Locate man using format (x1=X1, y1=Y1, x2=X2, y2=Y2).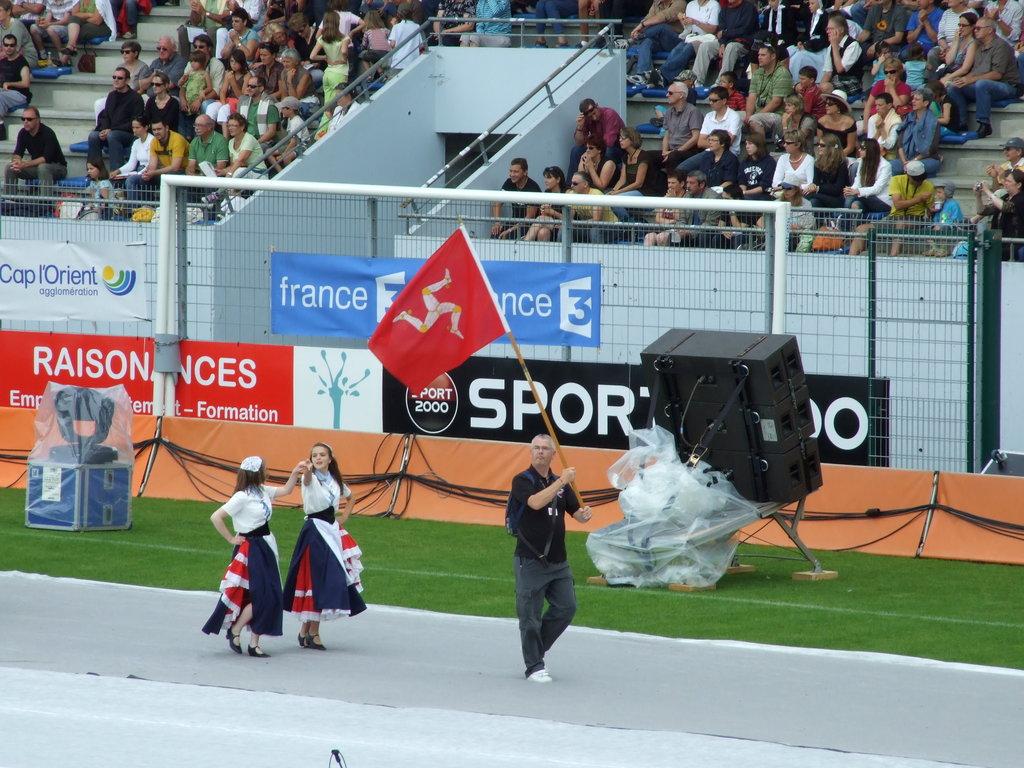
(x1=495, y1=440, x2=589, y2=687).
